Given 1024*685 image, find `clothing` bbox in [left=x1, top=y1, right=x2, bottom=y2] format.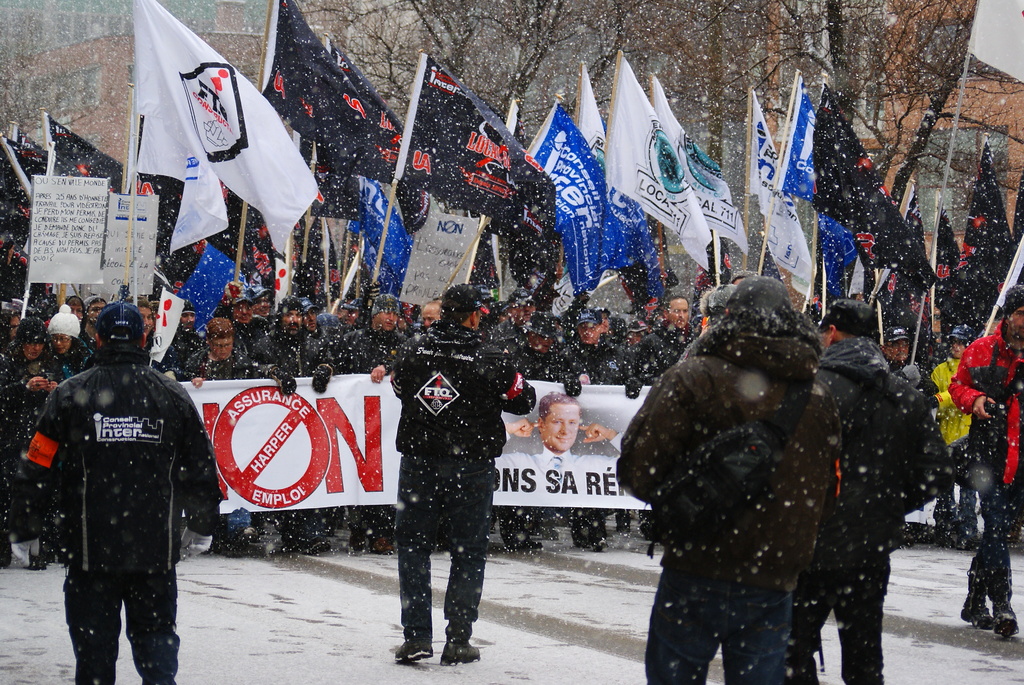
[left=926, top=365, right=976, bottom=526].
